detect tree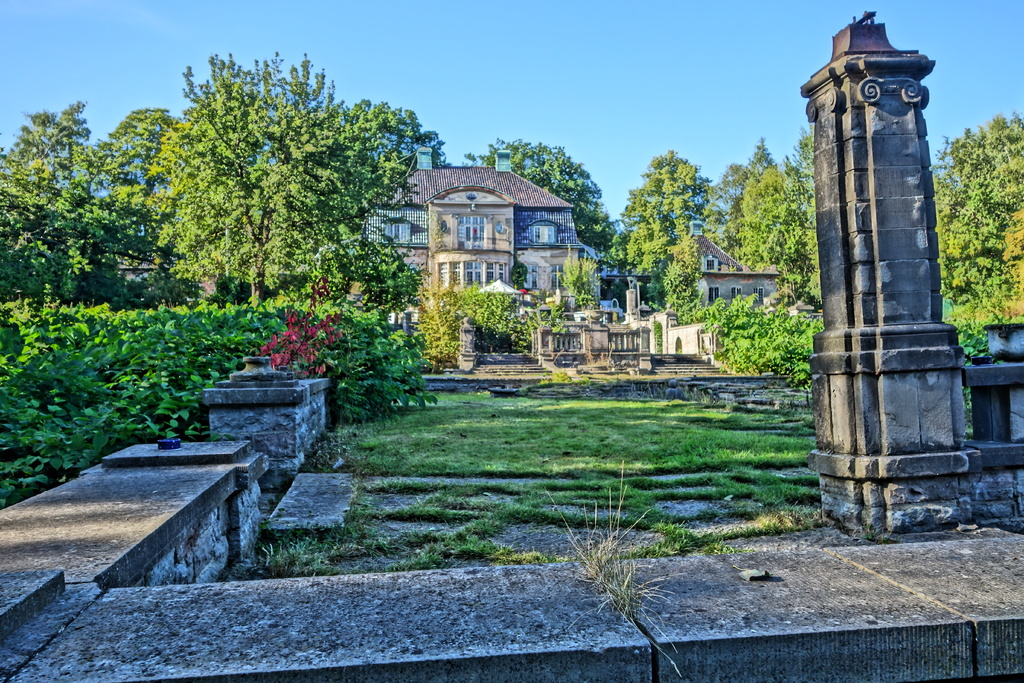
[148, 54, 408, 299]
